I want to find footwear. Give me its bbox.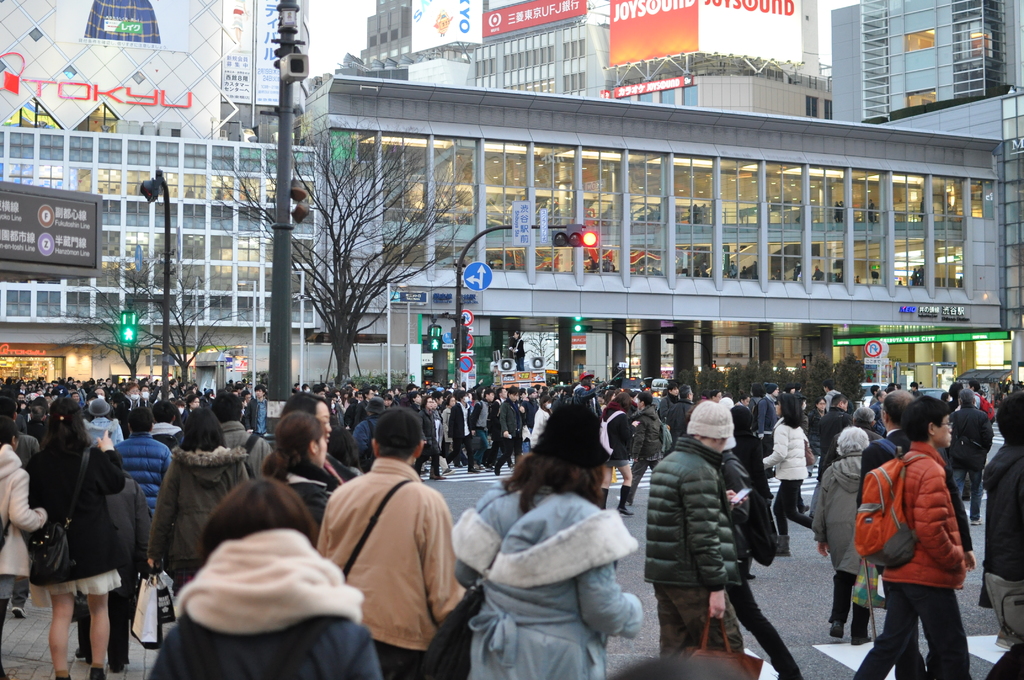
442/467/457/476.
